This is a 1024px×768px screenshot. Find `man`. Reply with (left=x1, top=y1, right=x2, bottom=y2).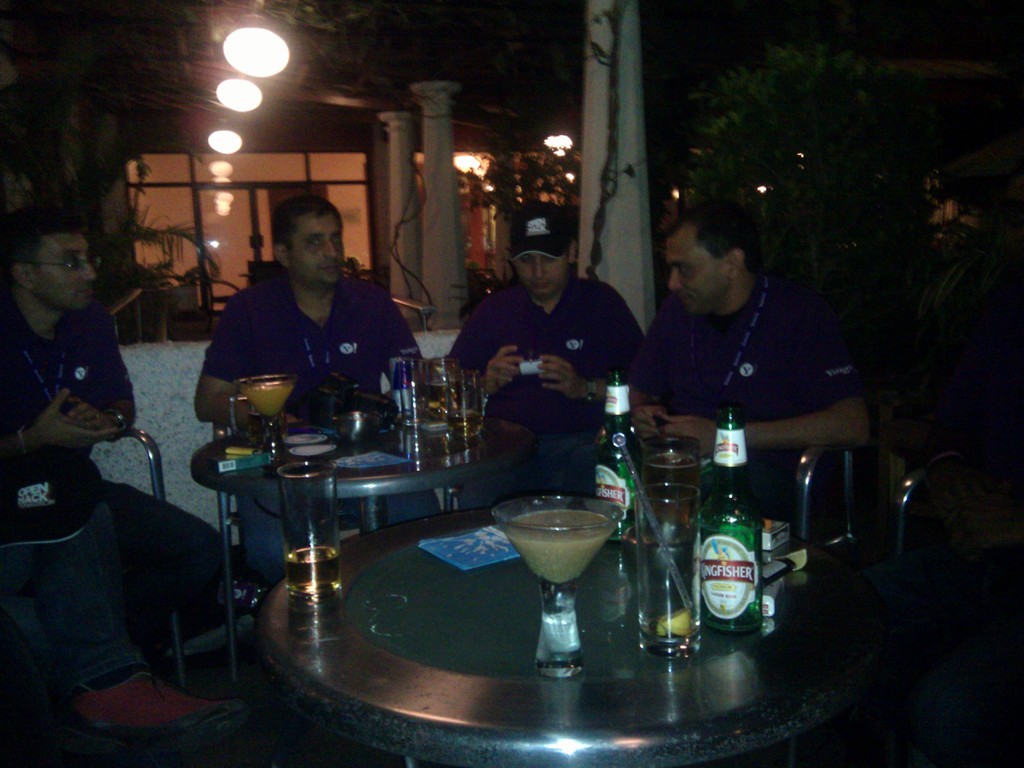
(left=0, top=208, right=251, bottom=657).
